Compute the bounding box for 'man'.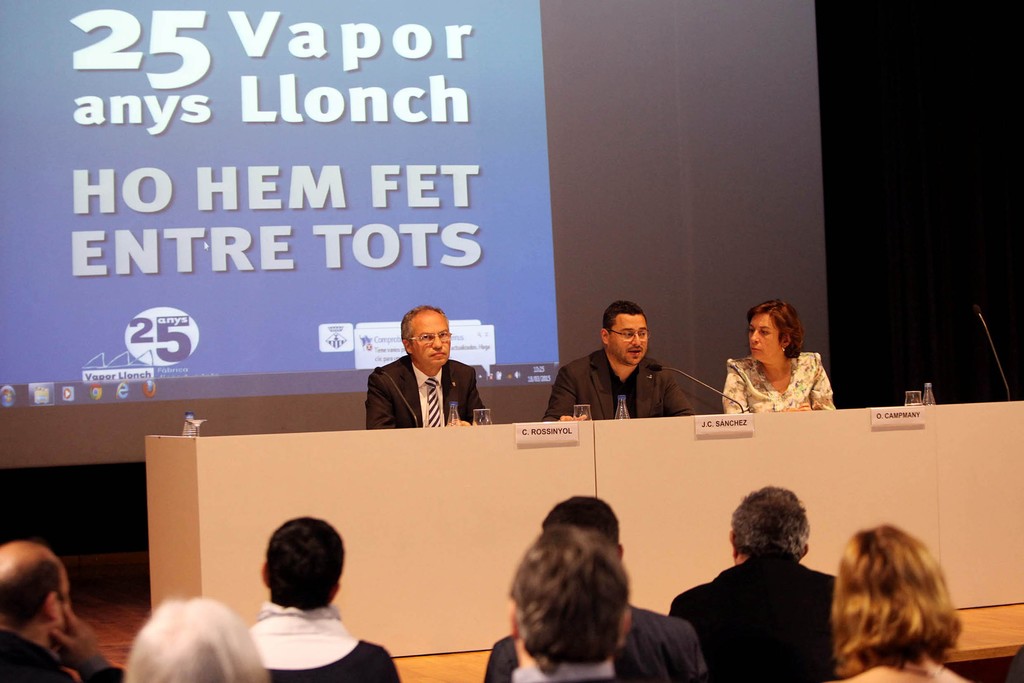
[505, 524, 636, 682].
